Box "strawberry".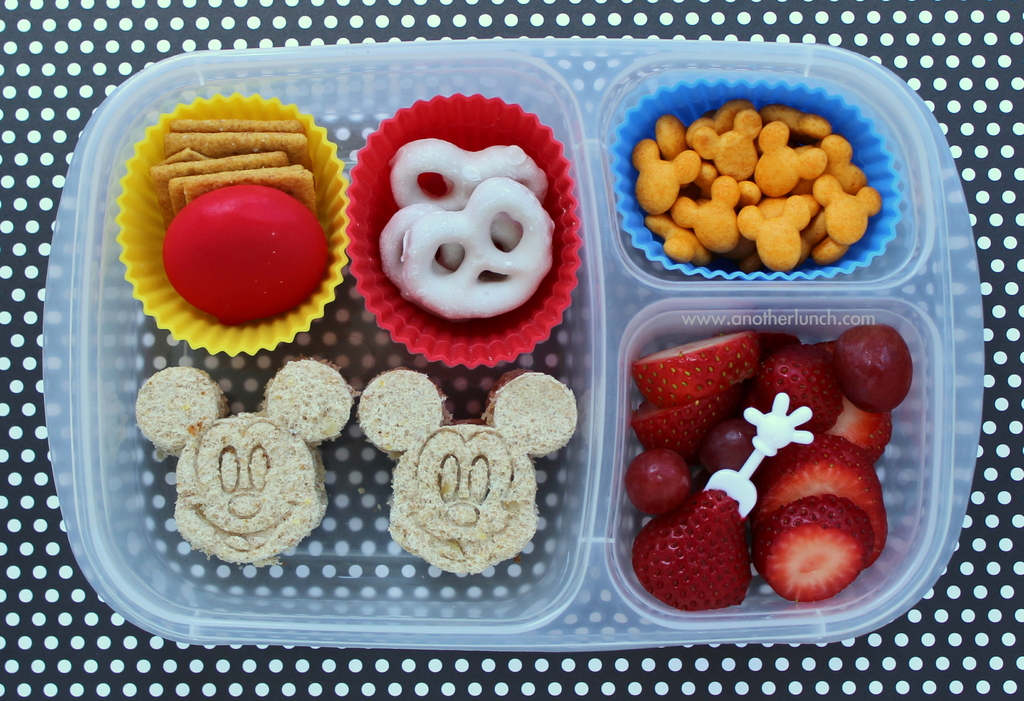
749,435,890,568.
